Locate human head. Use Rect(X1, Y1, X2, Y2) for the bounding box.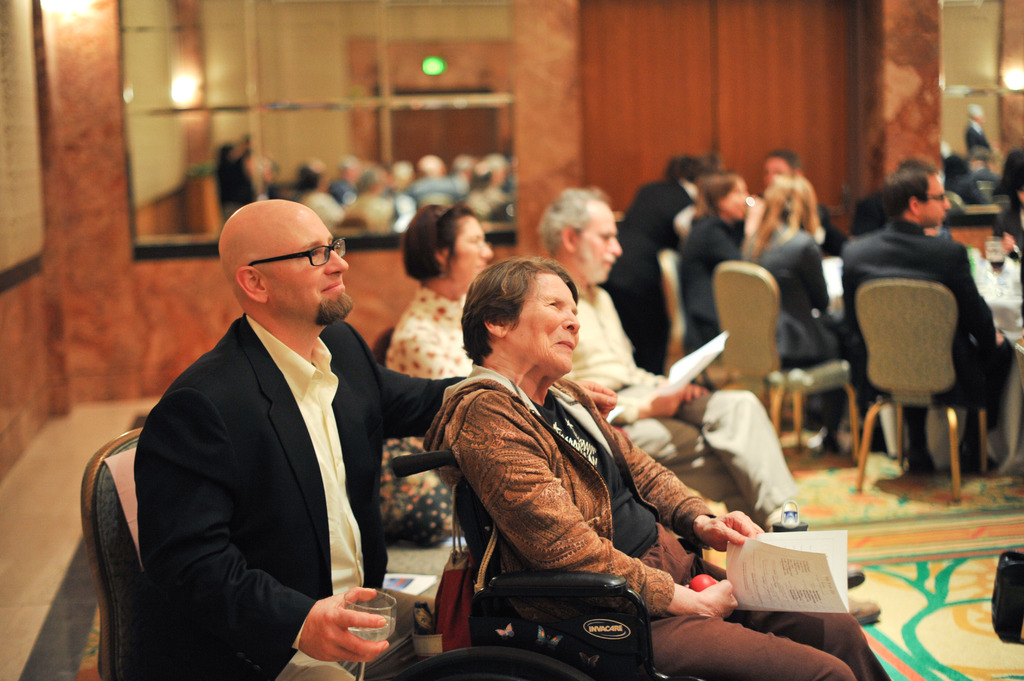
Rect(1006, 149, 1023, 196).
